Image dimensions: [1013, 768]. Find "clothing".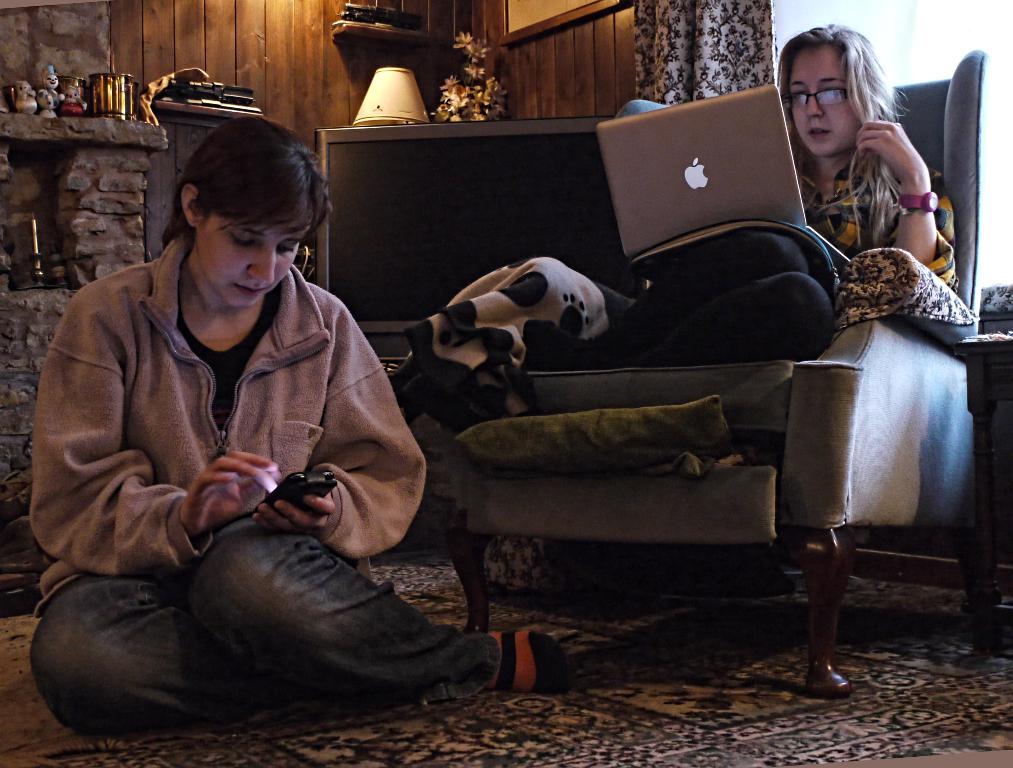
536:156:955:367.
